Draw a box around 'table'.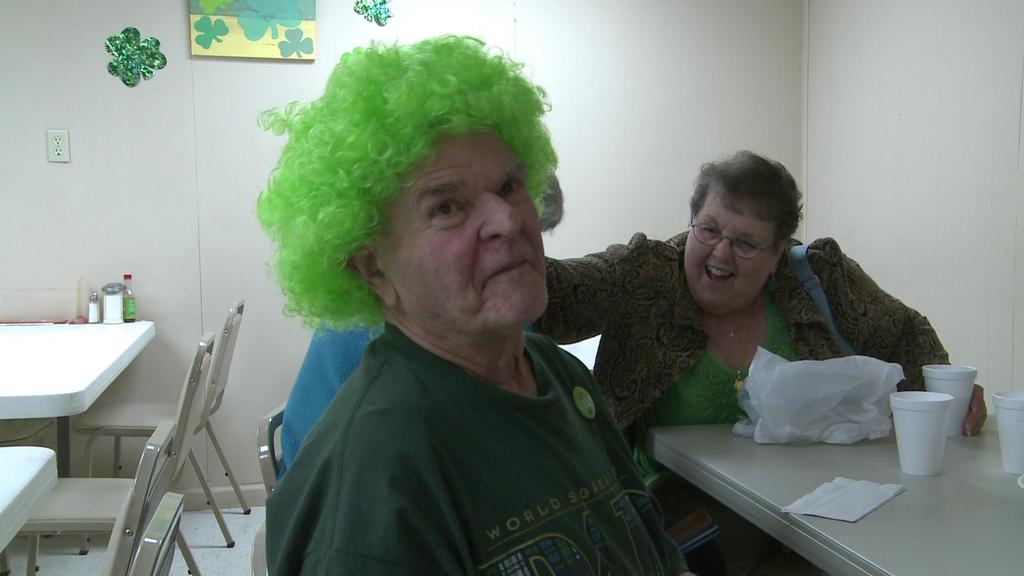
box=[0, 313, 154, 476].
